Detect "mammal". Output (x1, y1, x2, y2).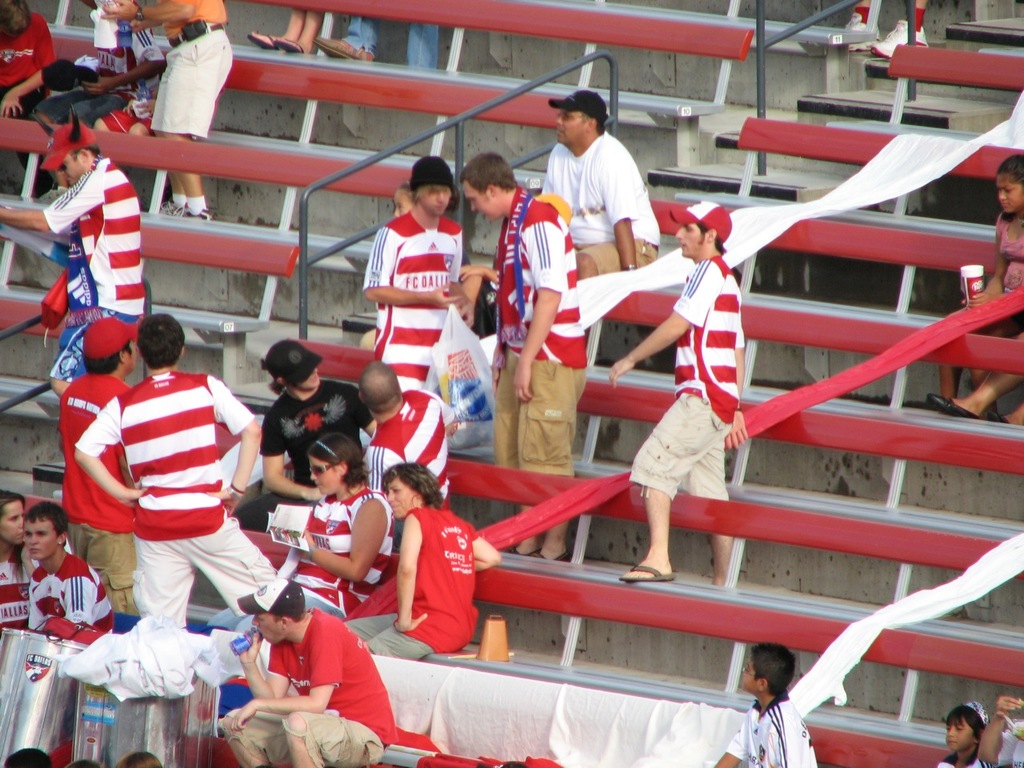
(245, 6, 326, 54).
